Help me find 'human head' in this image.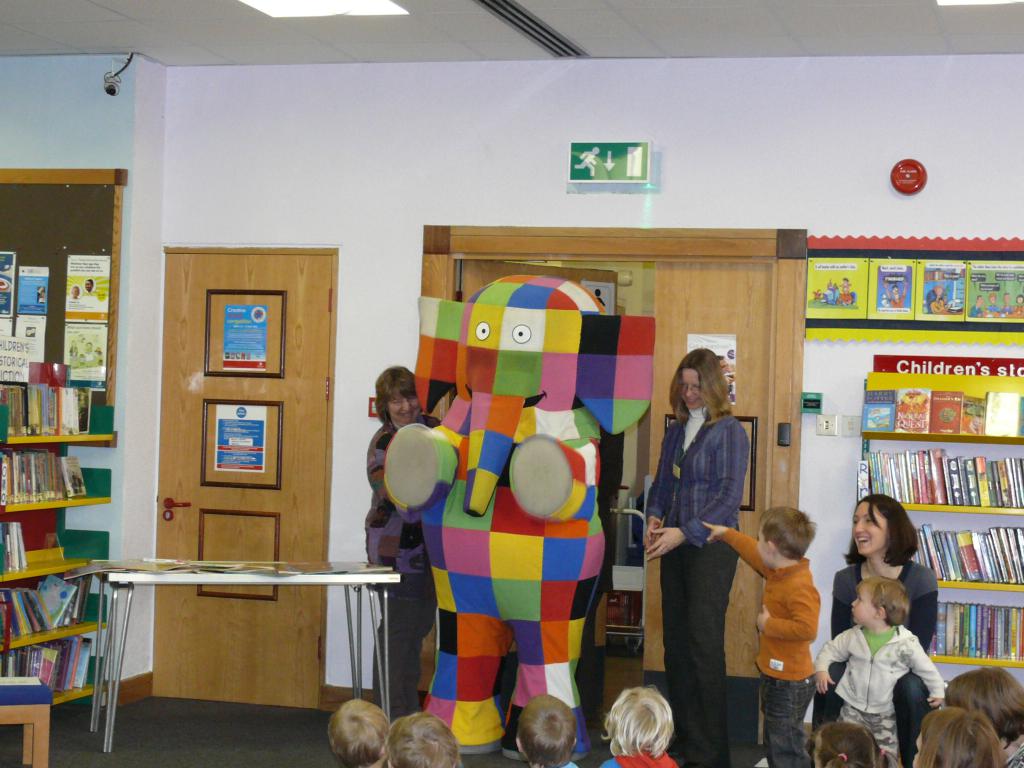
Found it: left=375, top=364, right=422, bottom=426.
